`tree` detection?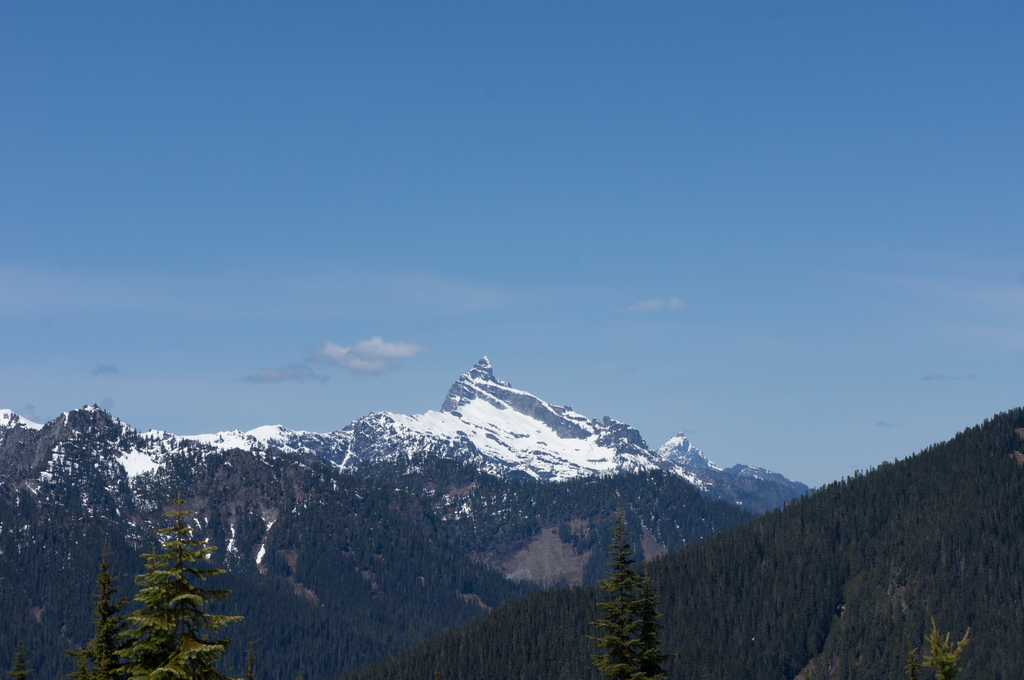
<region>8, 638, 34, 679</region>
